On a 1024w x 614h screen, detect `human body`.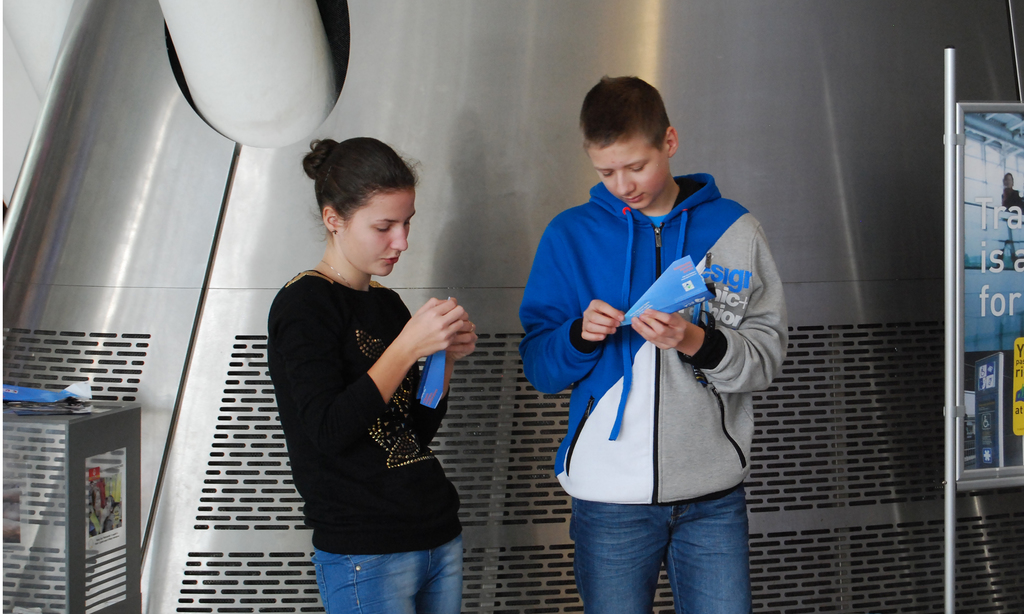
518/74/791/613.
